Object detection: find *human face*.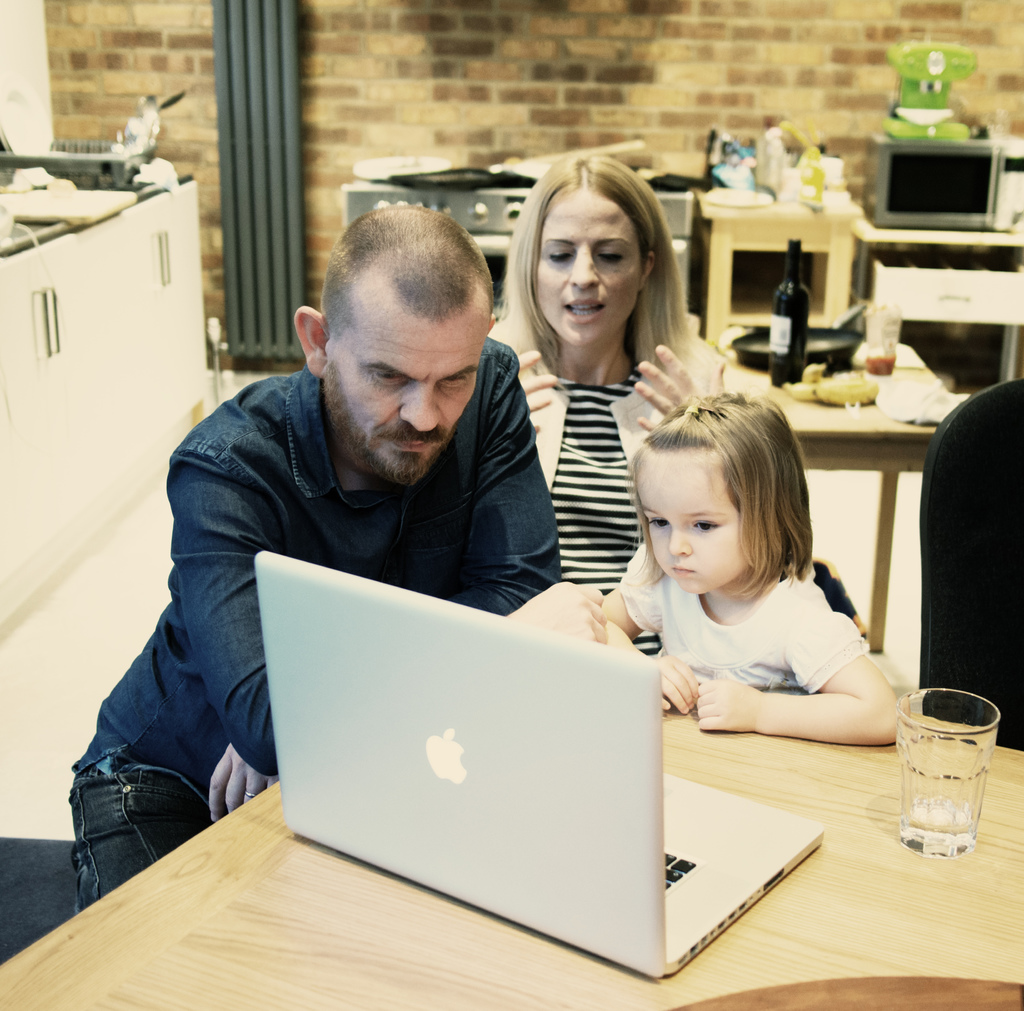
(540, 191, 640, 348).
